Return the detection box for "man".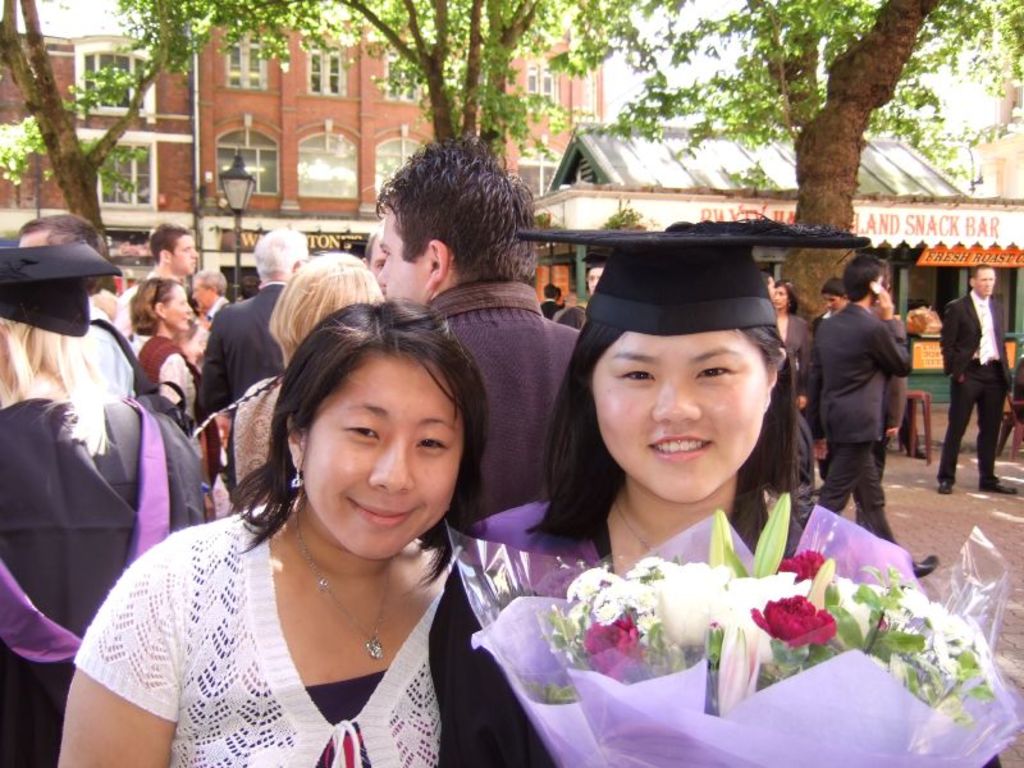
x1=133, y1=215, x2=206, y2=347.
